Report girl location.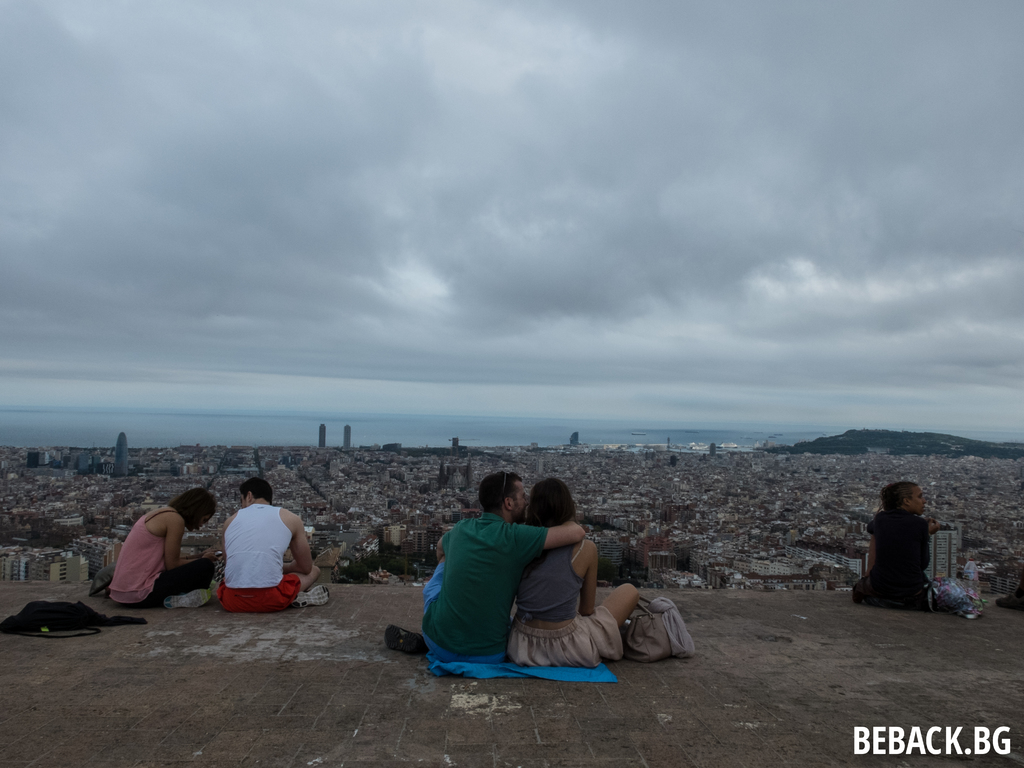
Report: box(495, 483, 637, 675).
